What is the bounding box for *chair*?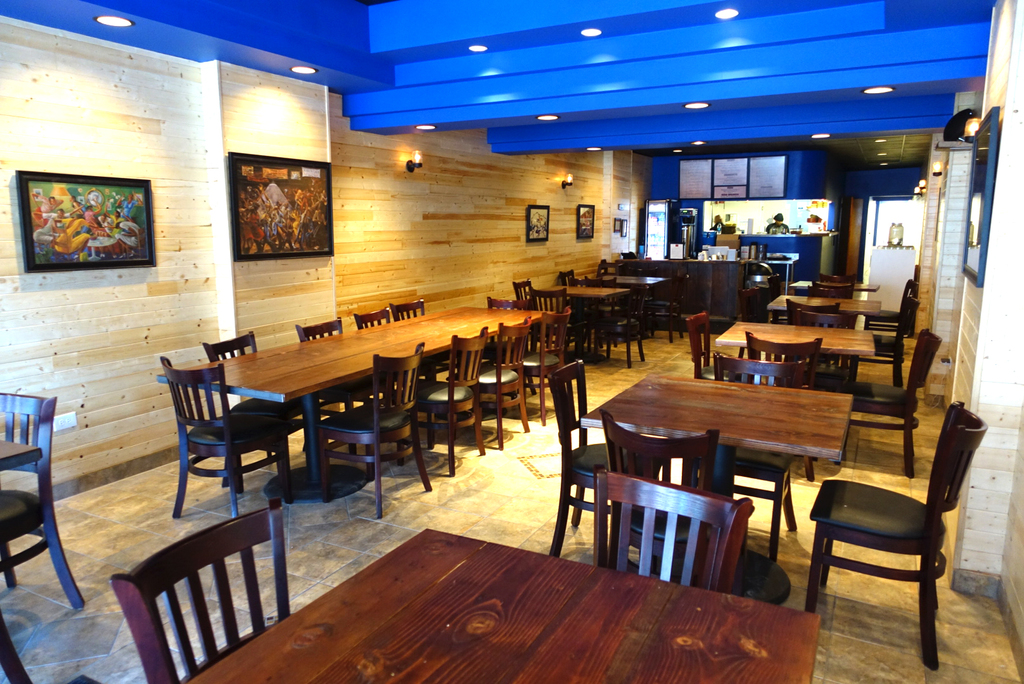
110,498,290,683.
